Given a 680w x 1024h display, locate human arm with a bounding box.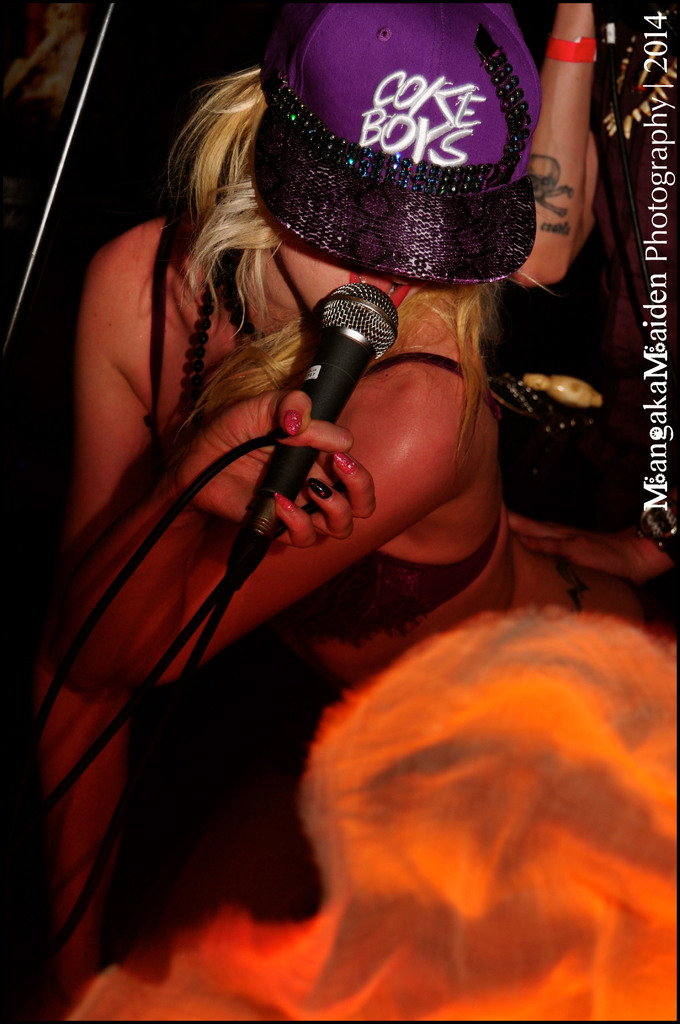
Located: 498, 503, 679, 580.
